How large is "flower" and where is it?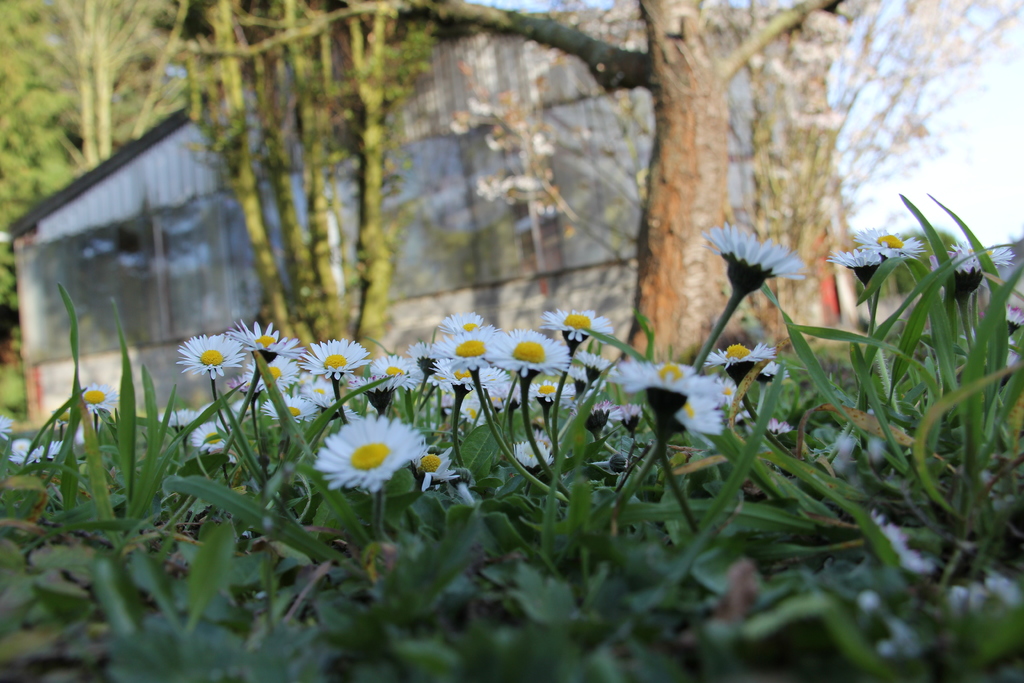
Bounding box: region(1001, 304, 1023, 336).
